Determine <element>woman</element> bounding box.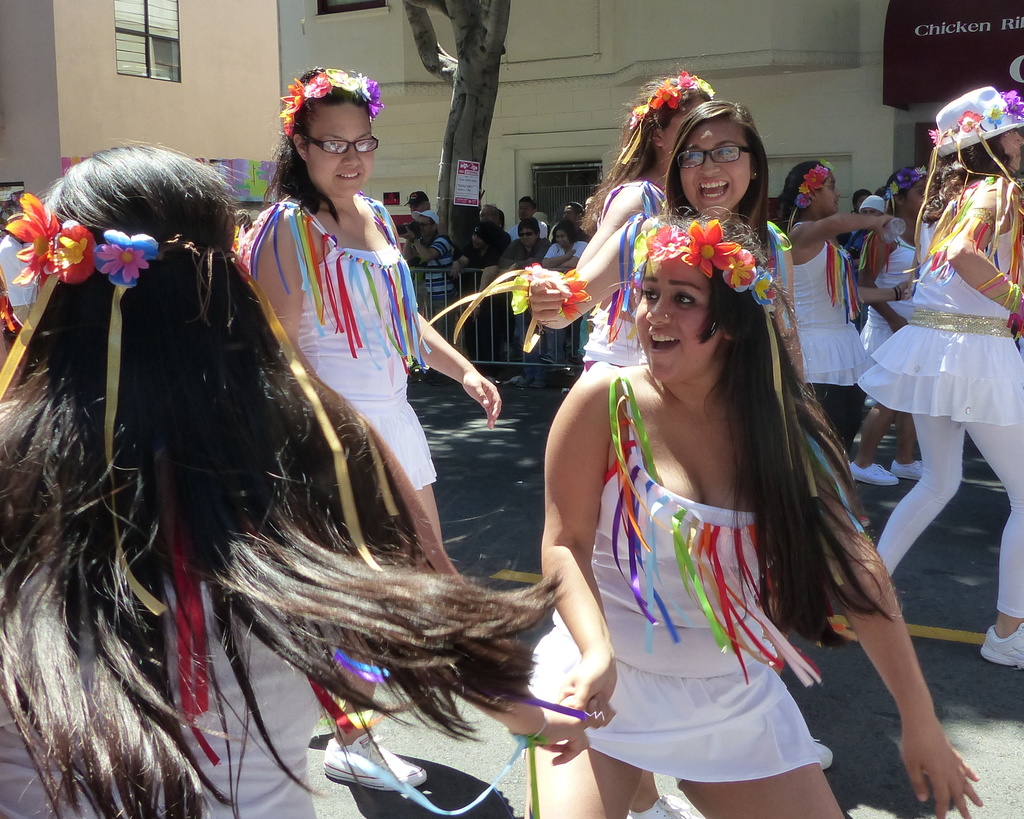
Determined: BBox(232, 65, 506, 799).
